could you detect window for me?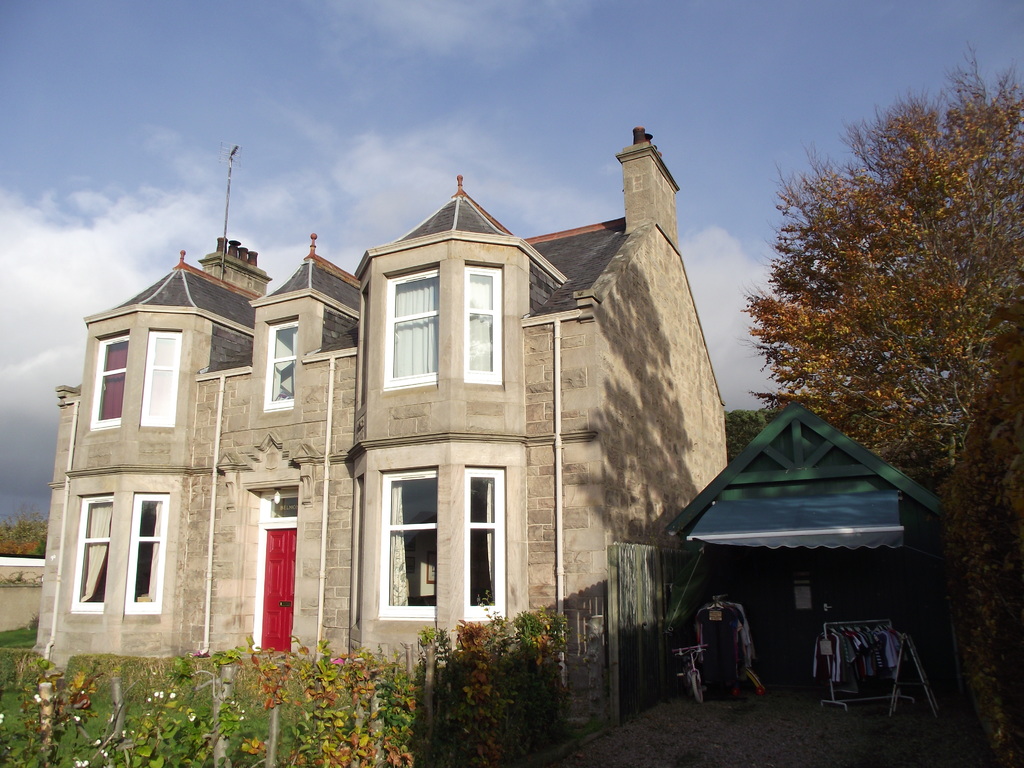
Detection result: box(68, 491, 112, 614).
